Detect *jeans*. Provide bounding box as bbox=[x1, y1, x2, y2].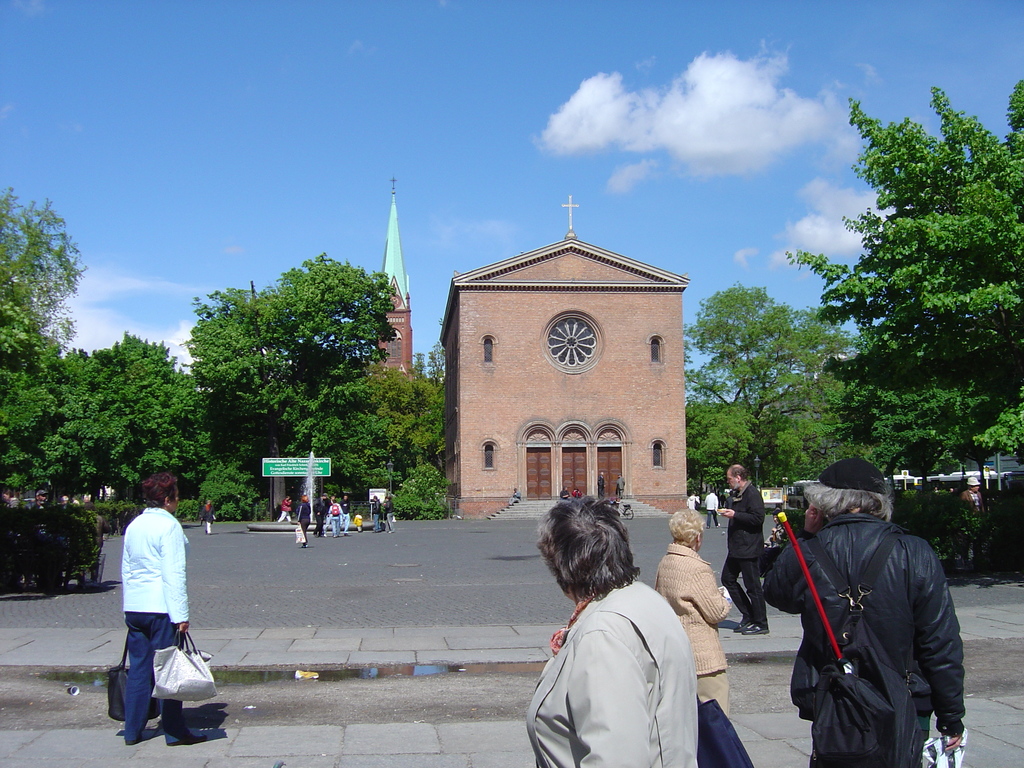
bbox=[333, 513, 340, 535].
